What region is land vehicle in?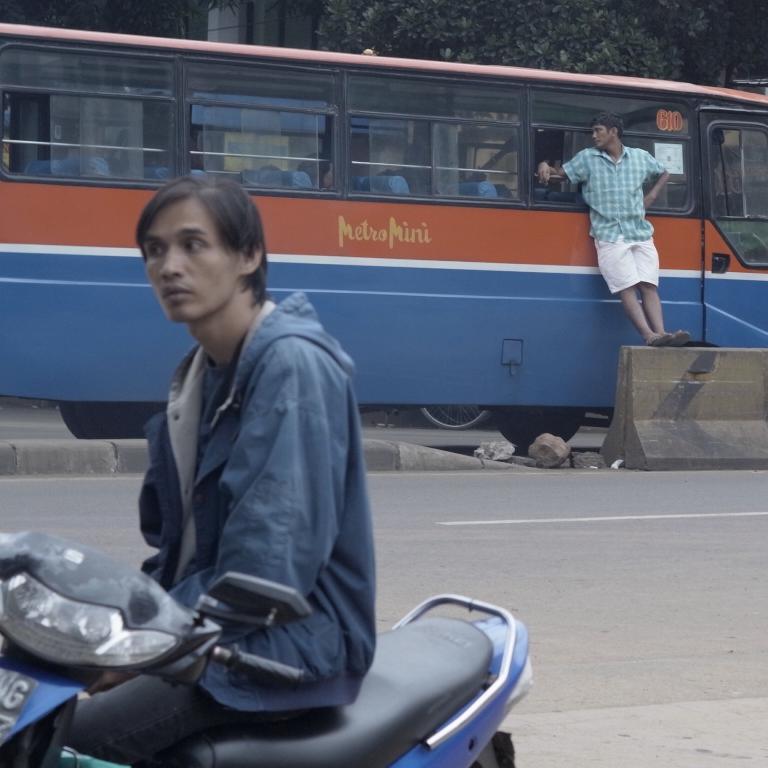
[0, 531, 533, 767].
